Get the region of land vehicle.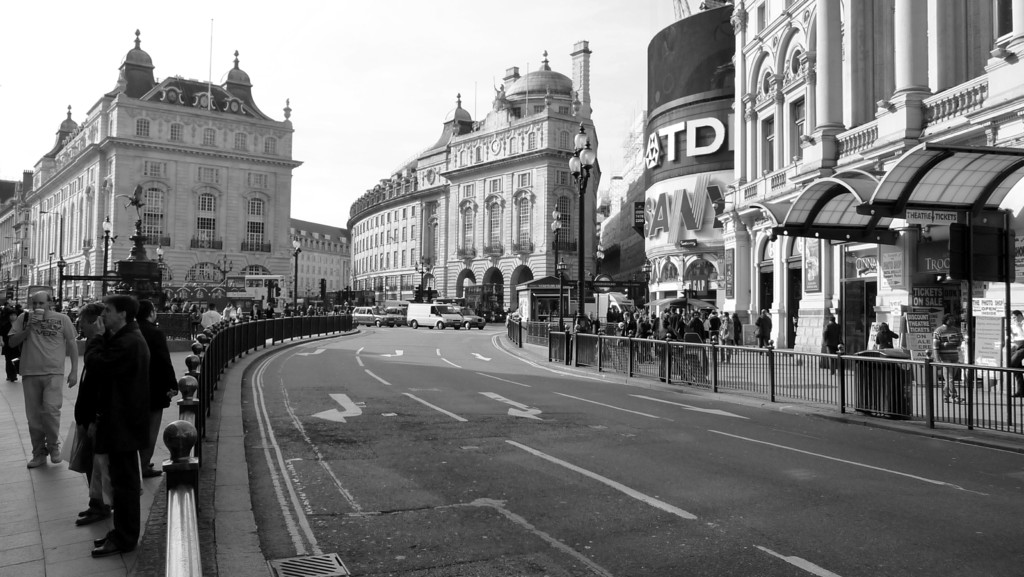
crop(584, 290, 637, 346).
